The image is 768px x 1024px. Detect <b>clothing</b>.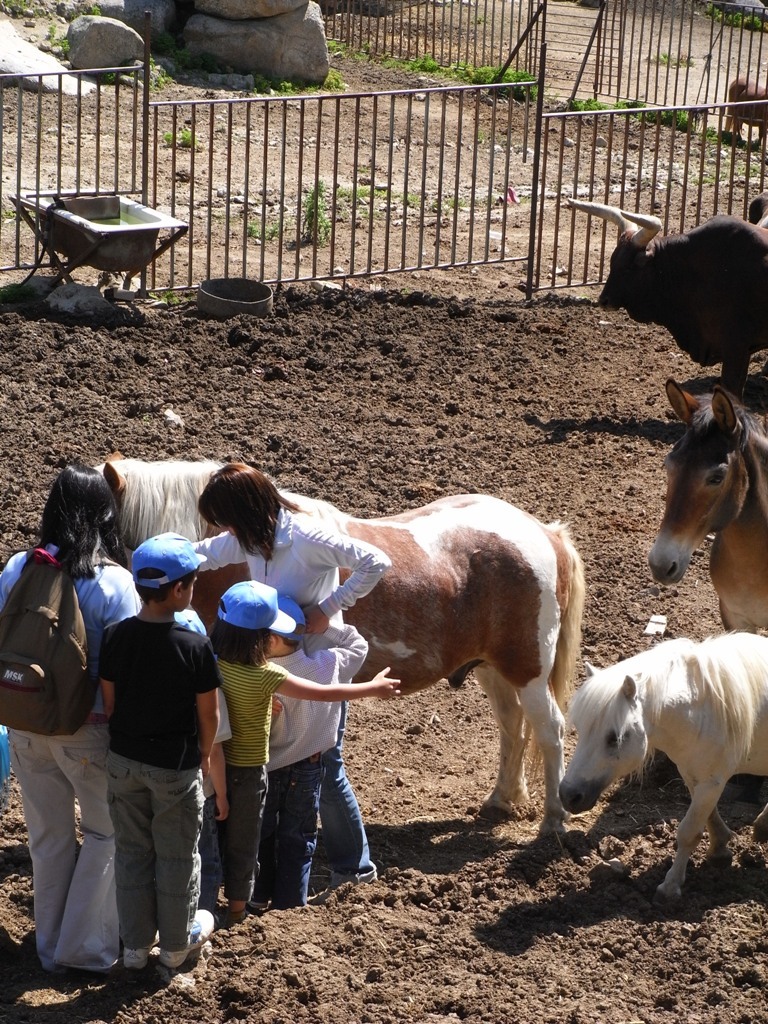
Detection: 0:535:144:973.
